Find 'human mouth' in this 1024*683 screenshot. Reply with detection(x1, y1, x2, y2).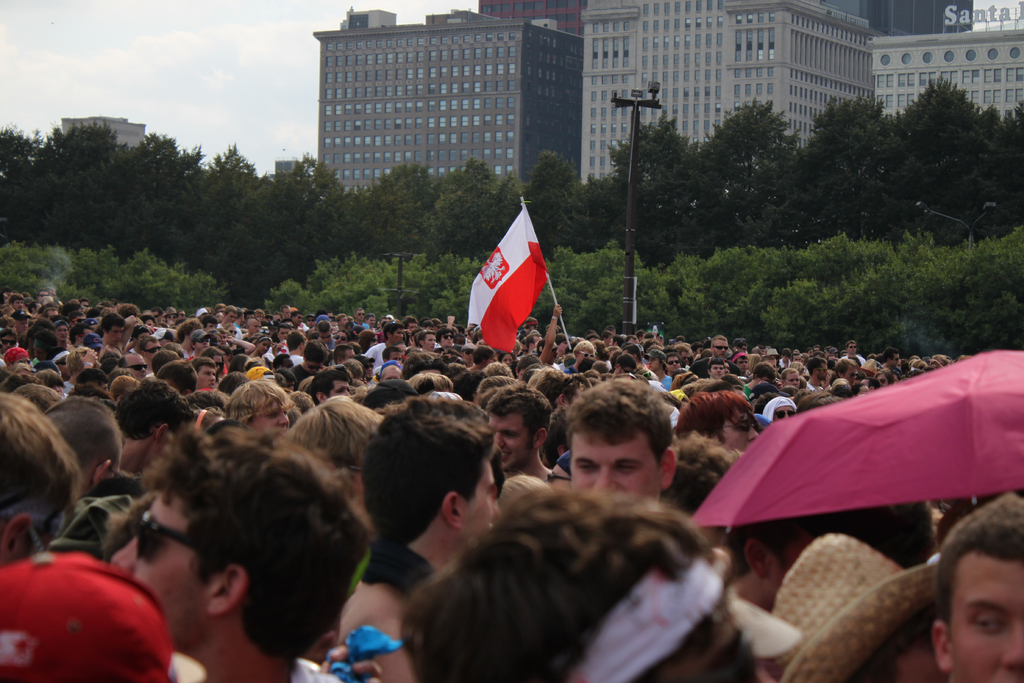
detection(202, 343, 209, 350).
